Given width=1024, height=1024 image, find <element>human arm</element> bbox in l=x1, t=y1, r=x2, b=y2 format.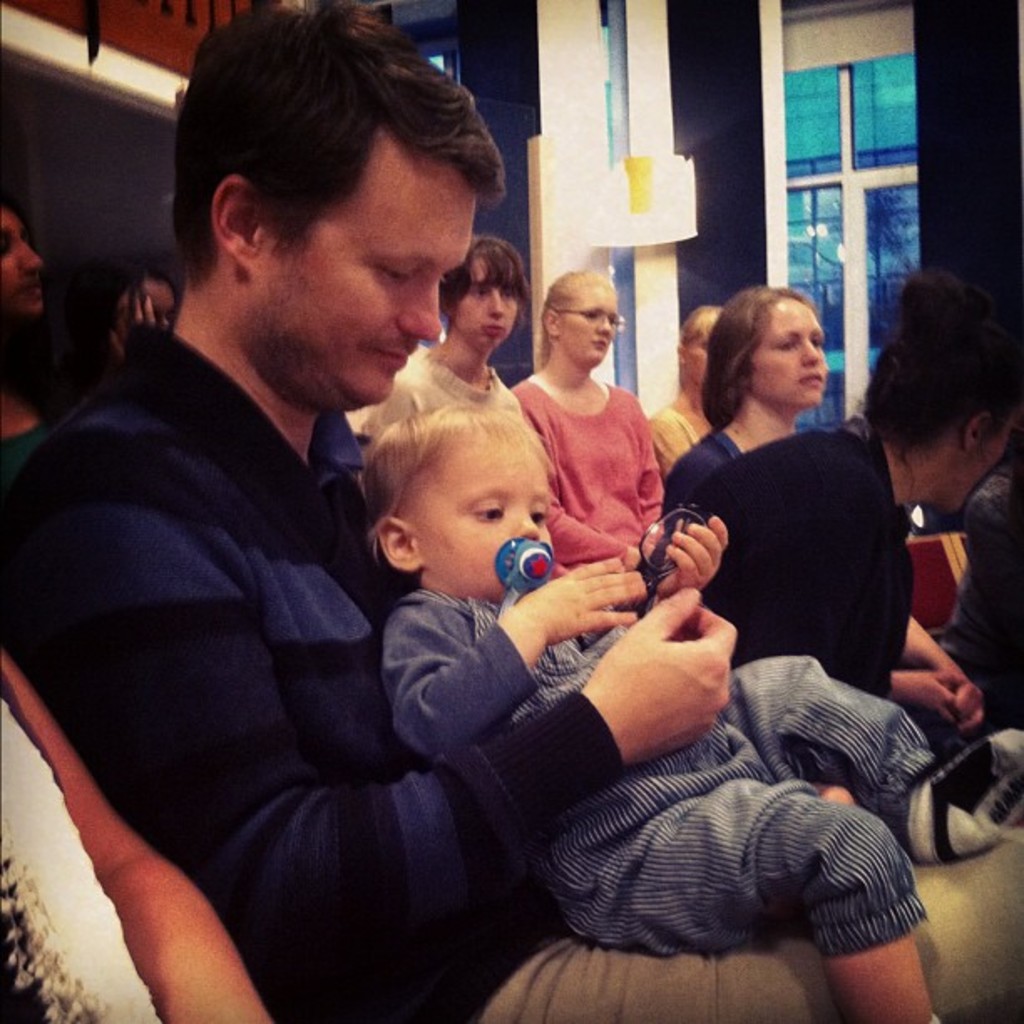
l=0, t=644, r=274, b=1021.
